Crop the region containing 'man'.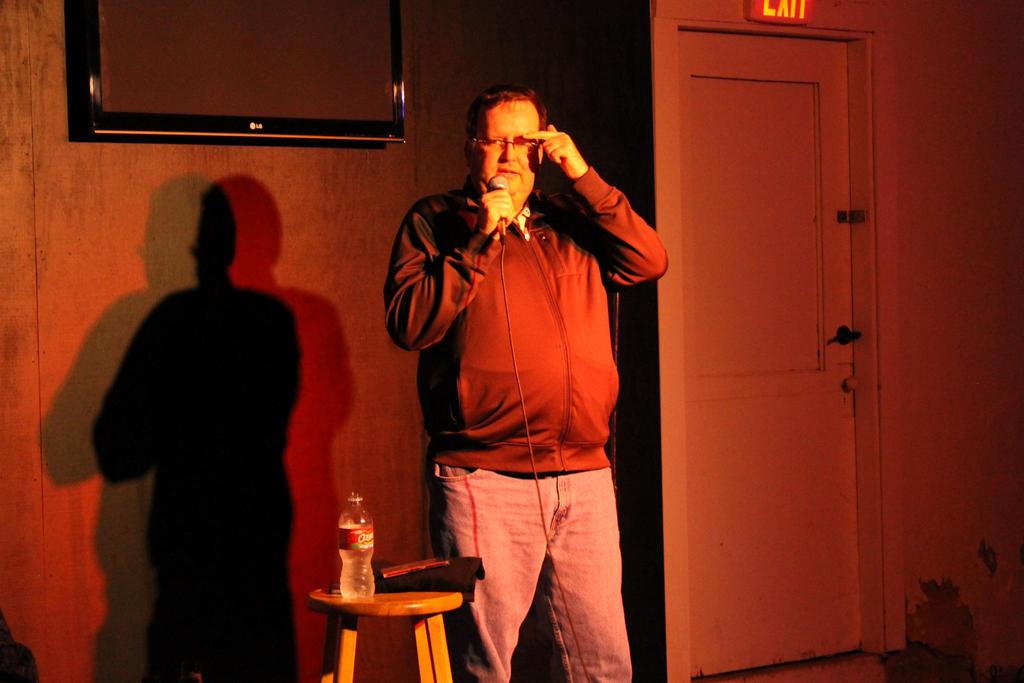
Crop region: {"left": 368, "top": 92, "right": 681, "bottom": 636}.
